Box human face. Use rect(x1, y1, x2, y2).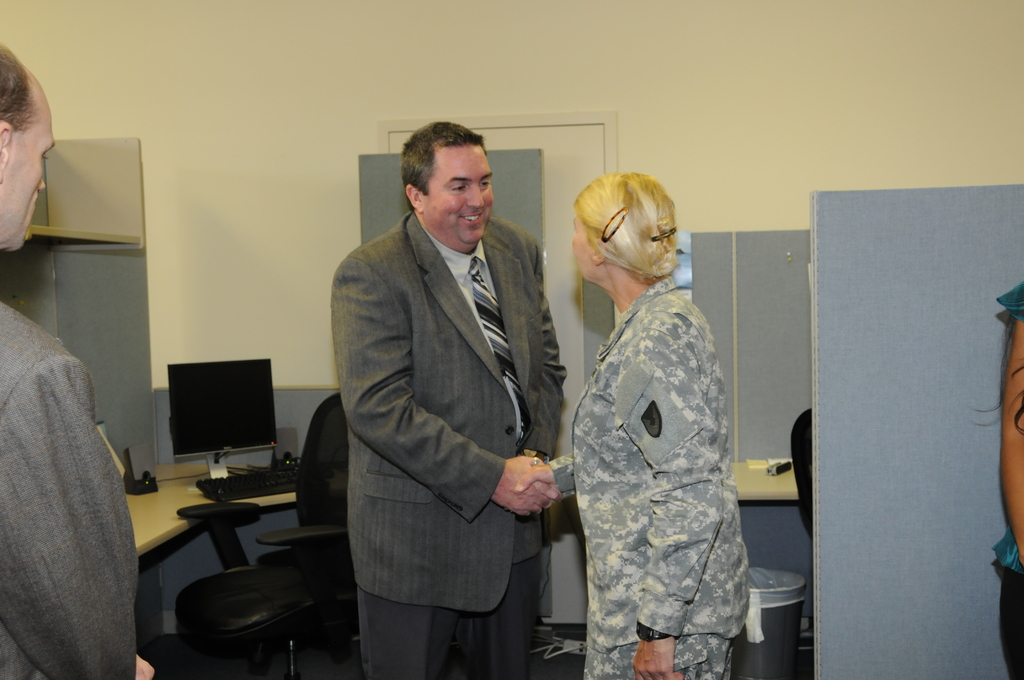
rect(569, 207, 594, 284).
